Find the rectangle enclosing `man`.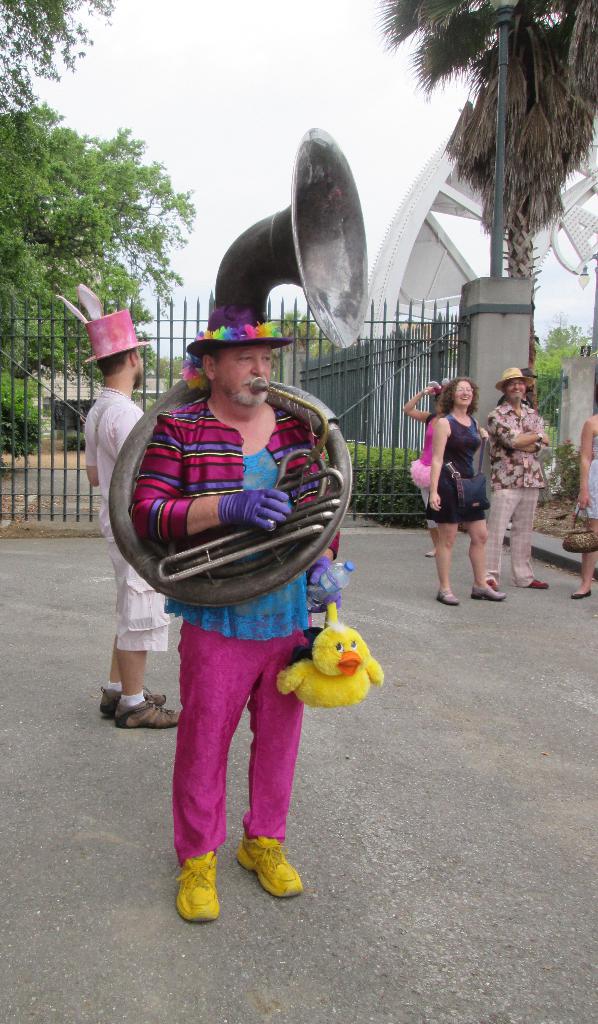
bbox=(99, 303, 373, 880).
